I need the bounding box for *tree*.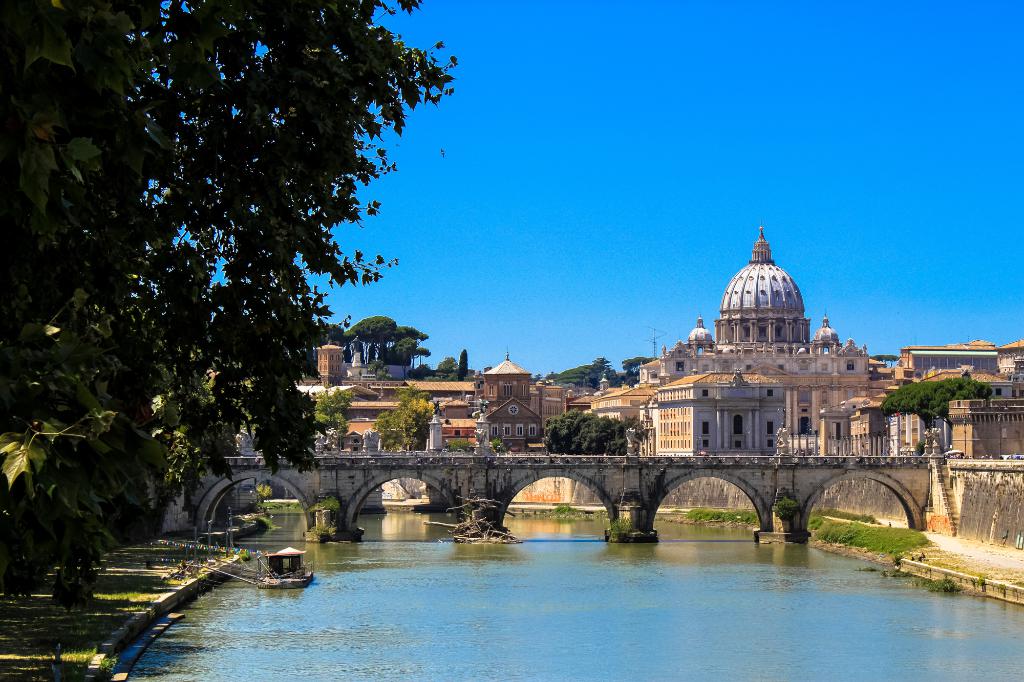
Here it is: <bbox>623, 372, 639, 388</bbox>.
